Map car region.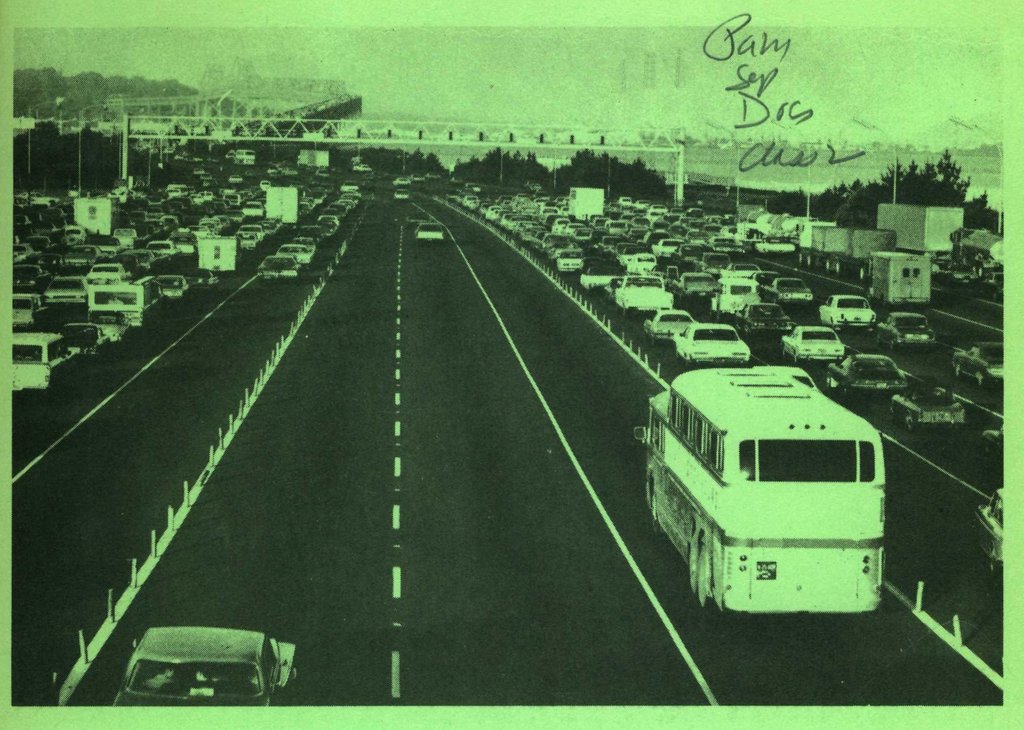
Mapped to Rect(416, 219, 450, 246).
